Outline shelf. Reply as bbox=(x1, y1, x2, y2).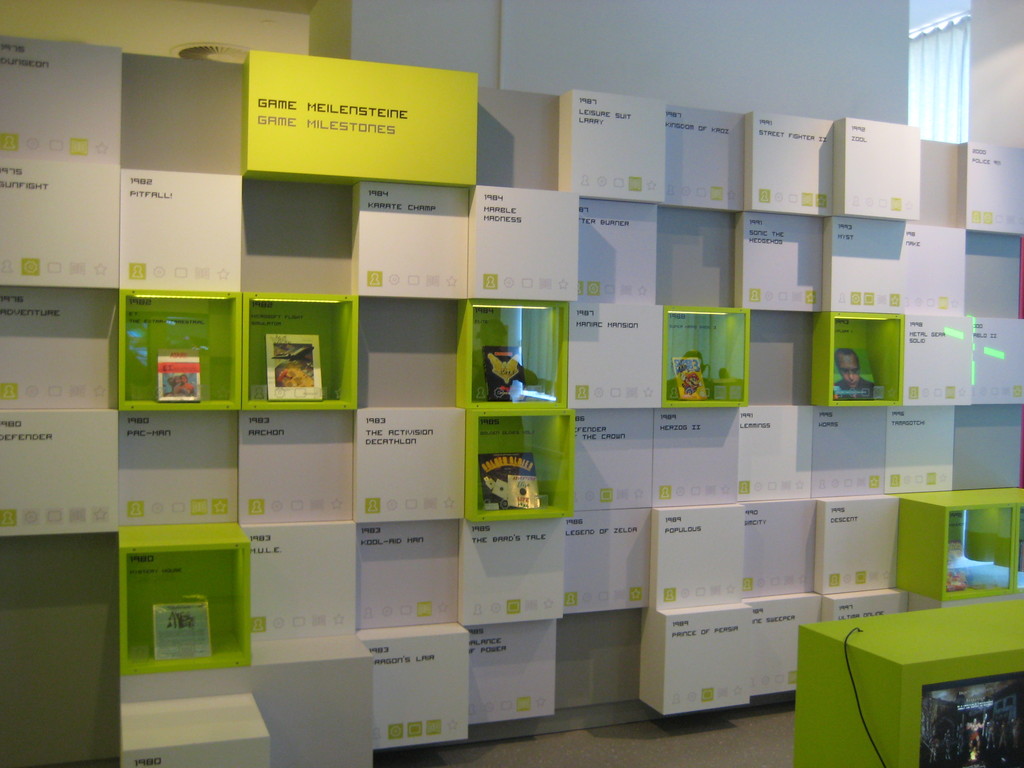
bbox=(105, 291, 236, 409).
